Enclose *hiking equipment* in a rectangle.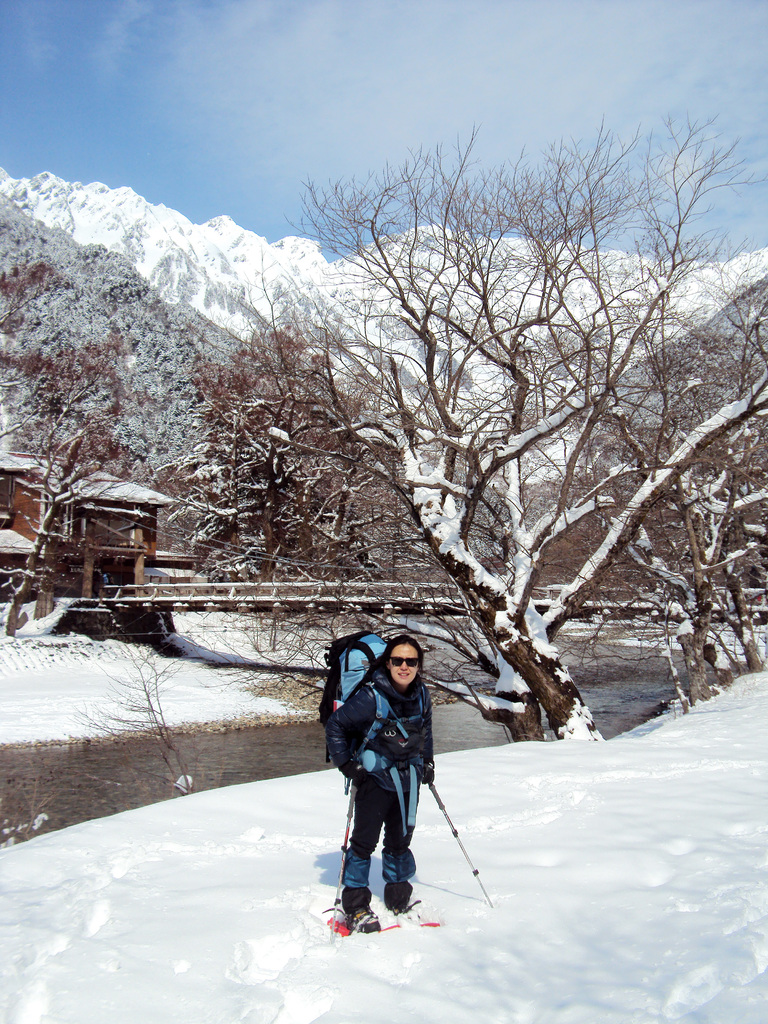
[x1=429, y1=772, x2=495, y2=909].
